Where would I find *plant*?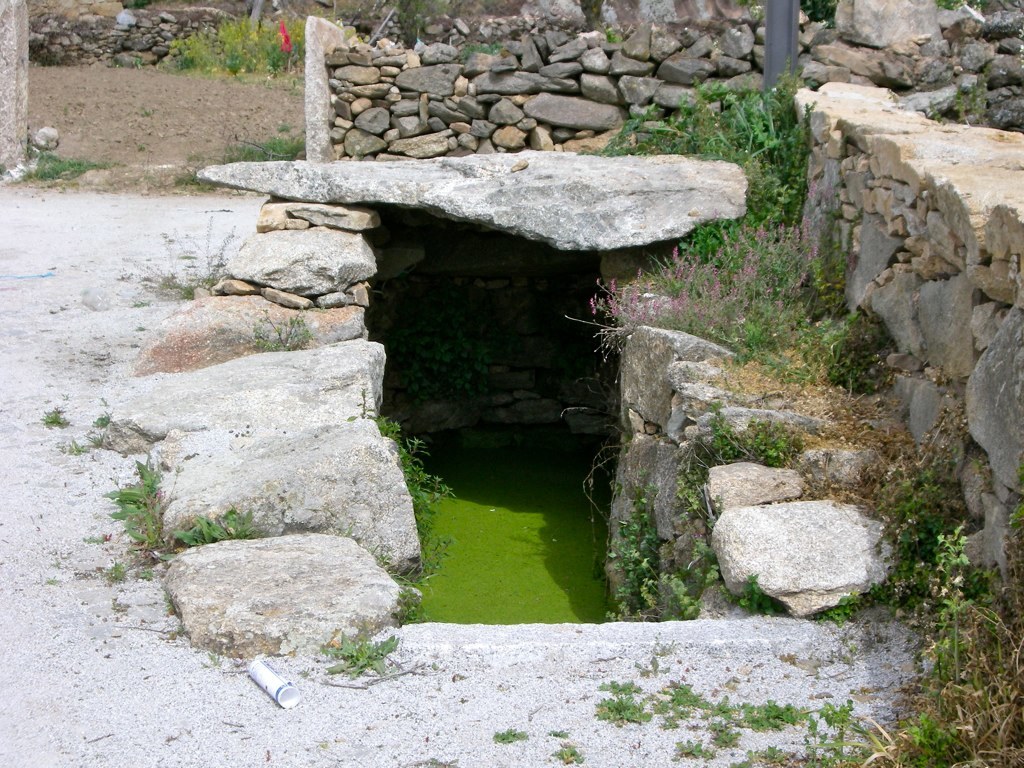
At [left=266, top=315, right=309, bottom=347].
